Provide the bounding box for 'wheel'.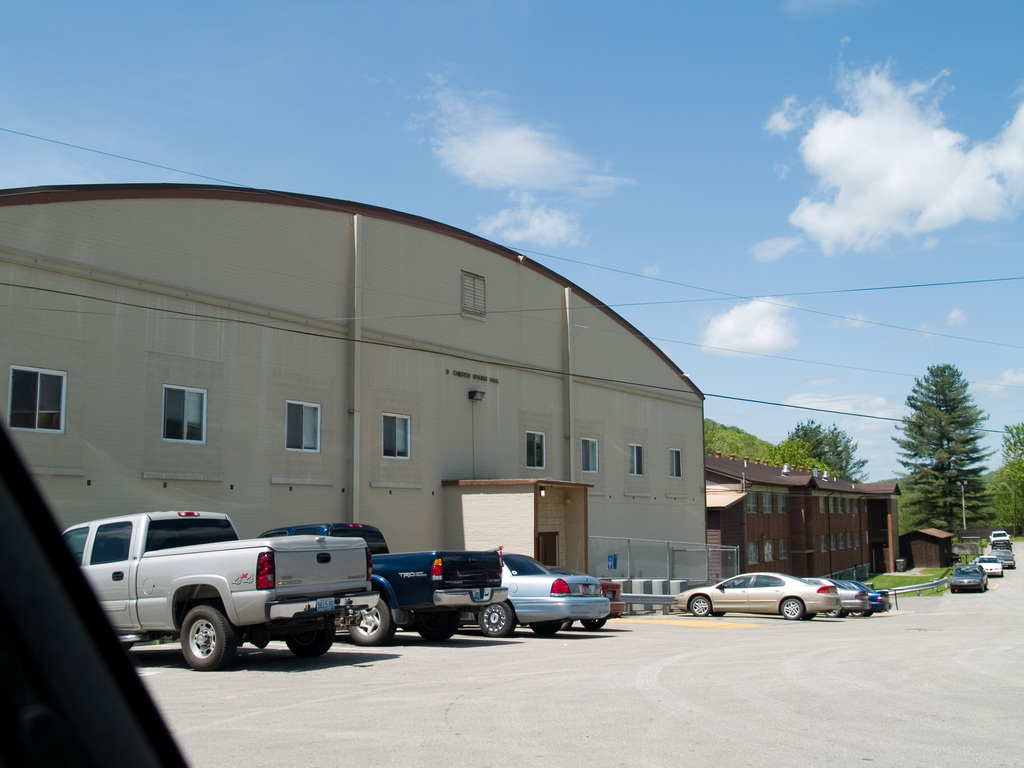
box(415, 610, 460, 642).
